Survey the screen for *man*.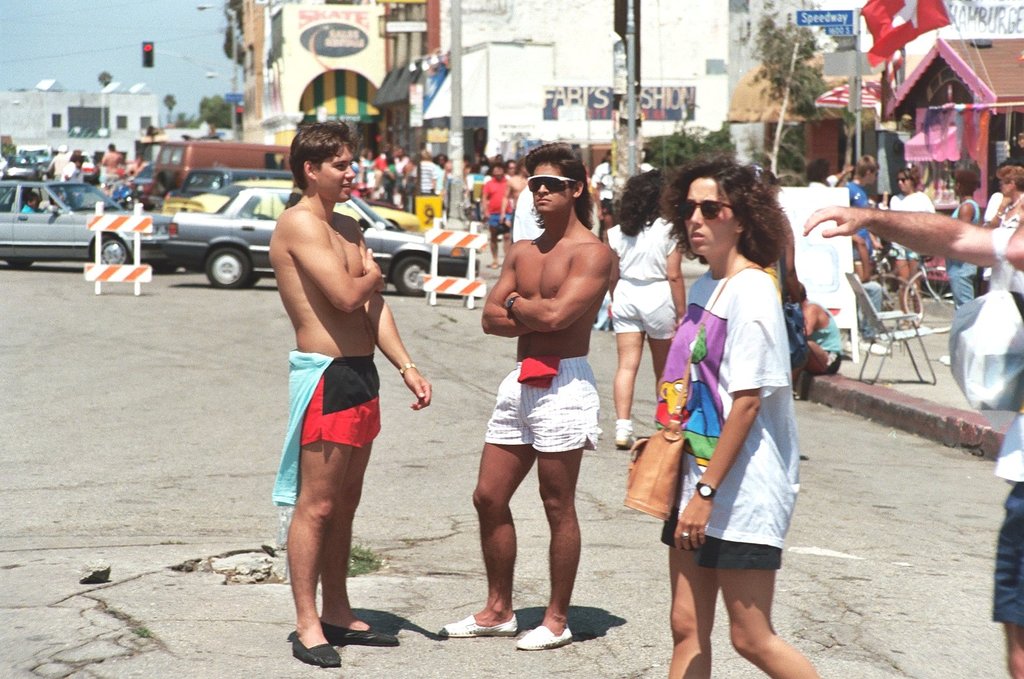
Survey found: (477,166,537,270).
